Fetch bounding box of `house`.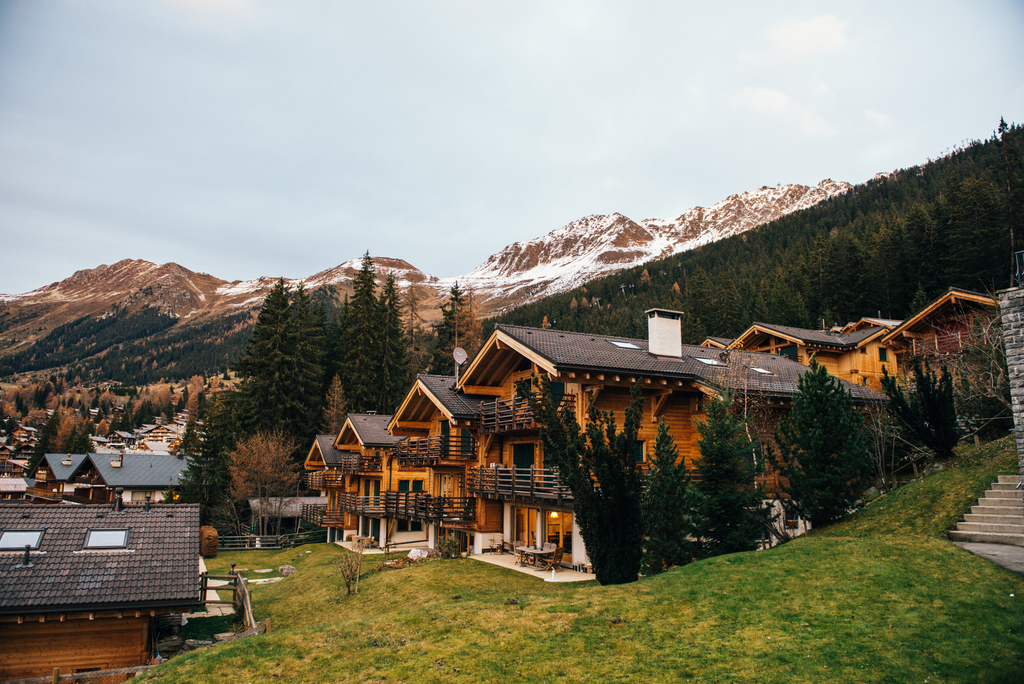
Bbox: (x1=691, y1=283, x2=1023, y2=440).
